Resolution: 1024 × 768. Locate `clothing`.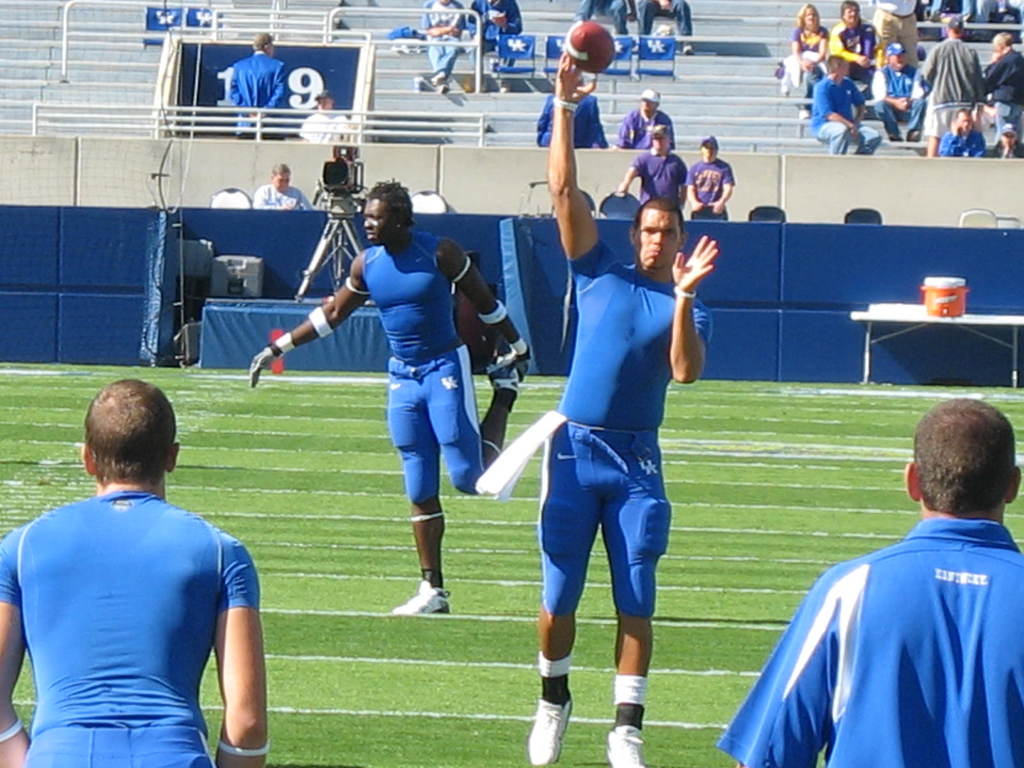
x1=0 y1=485 x2=260 y2=767.
